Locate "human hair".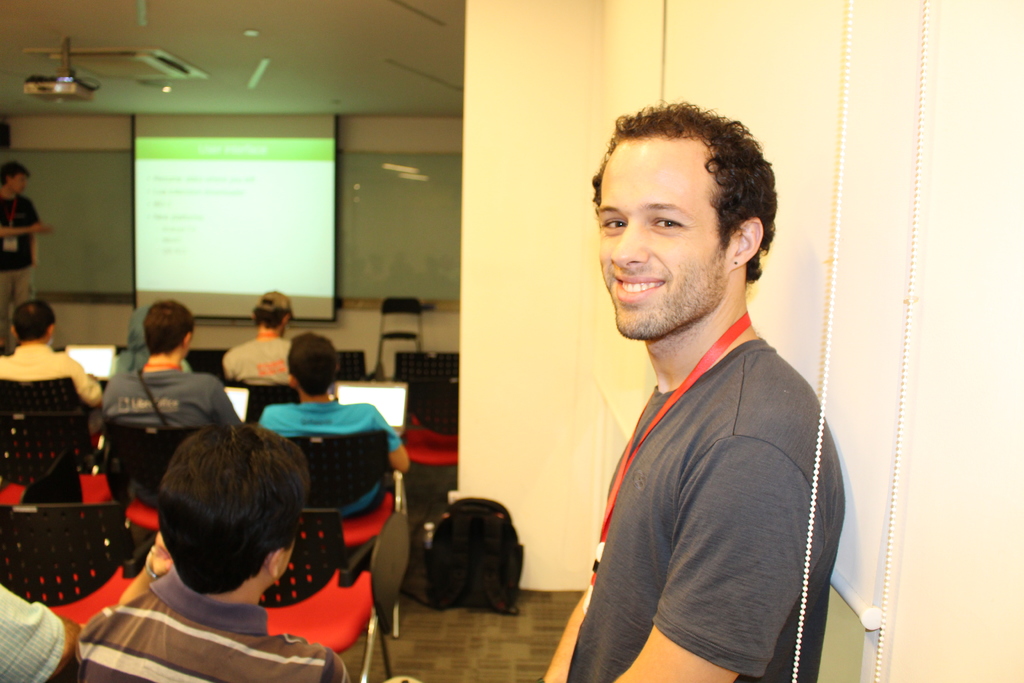
Bounding box: 598, 95, 772, 286.
